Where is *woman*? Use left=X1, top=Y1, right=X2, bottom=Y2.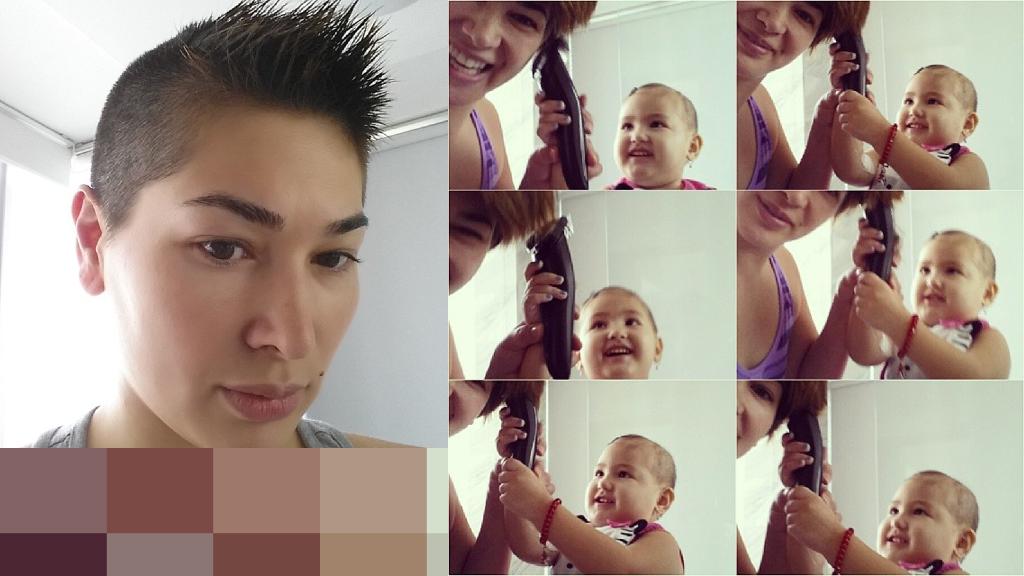
left=444, top=191, right=590, bottom=382.
